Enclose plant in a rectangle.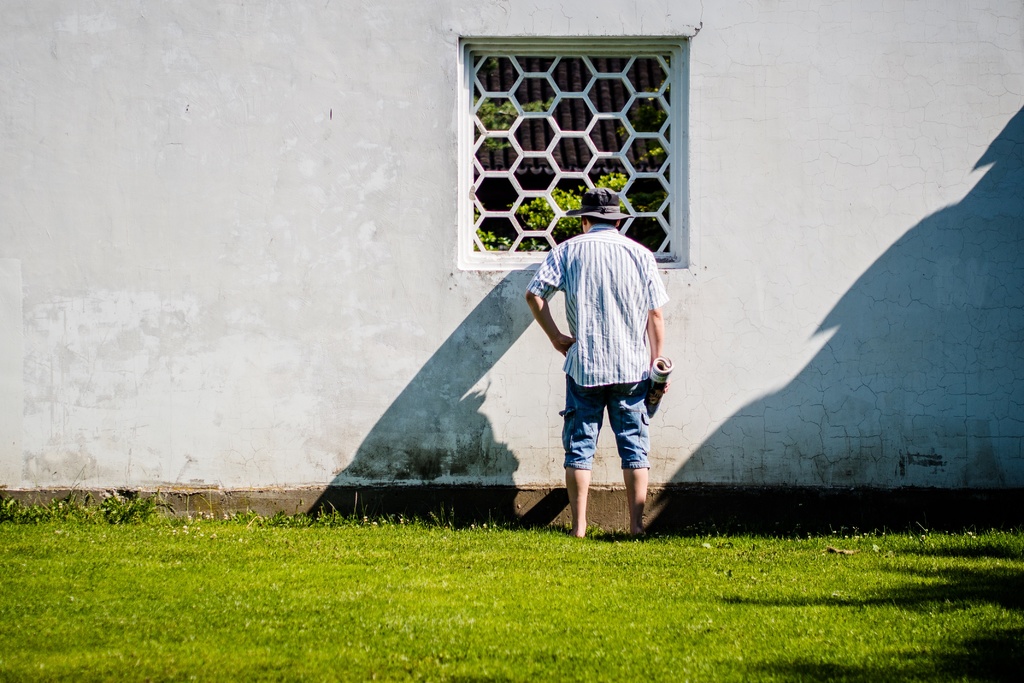
pyautogui.locateOnScreen(554, 183, 586, 212).
